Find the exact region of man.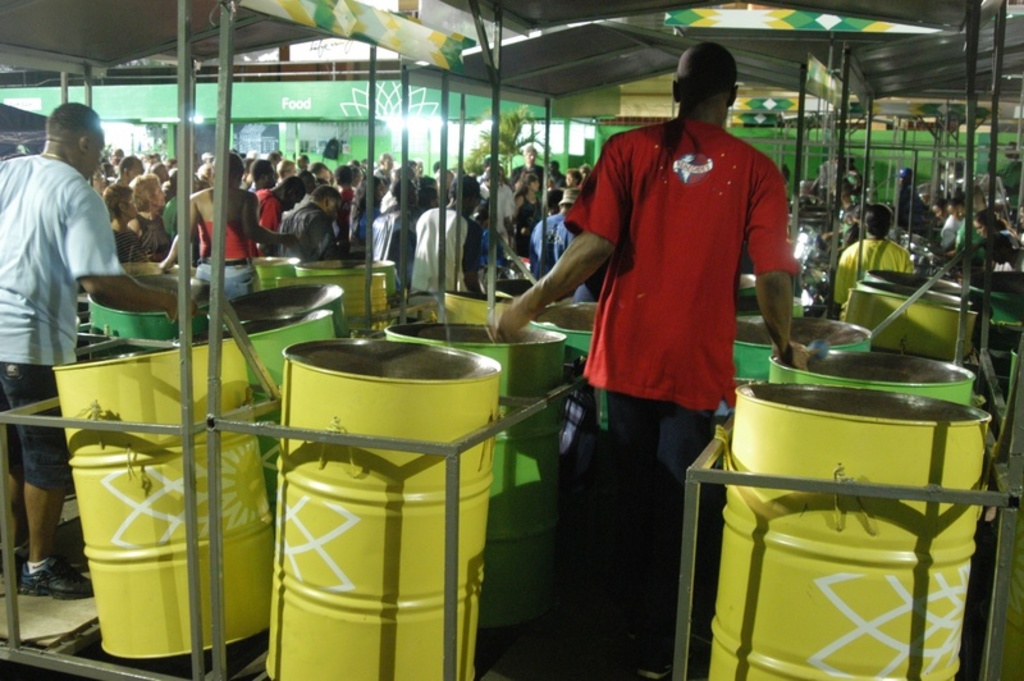
Exact region: detection(544, 50, 815, 568).
